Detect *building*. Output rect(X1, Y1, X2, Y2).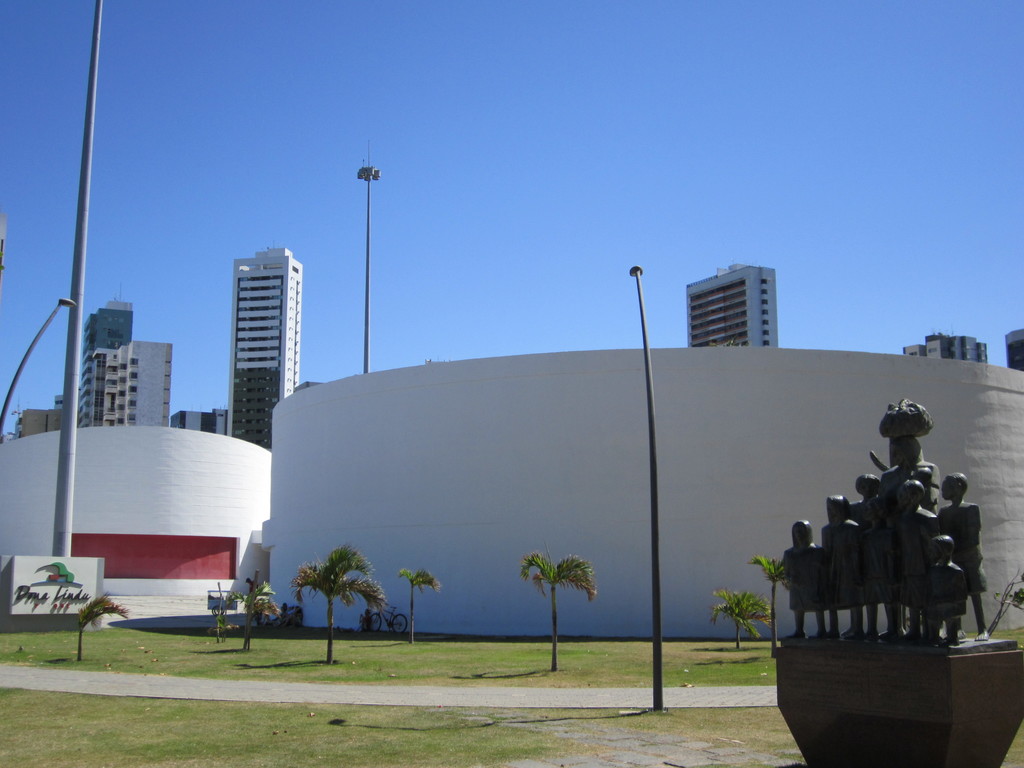
rect(226, 244, 303, 448).
